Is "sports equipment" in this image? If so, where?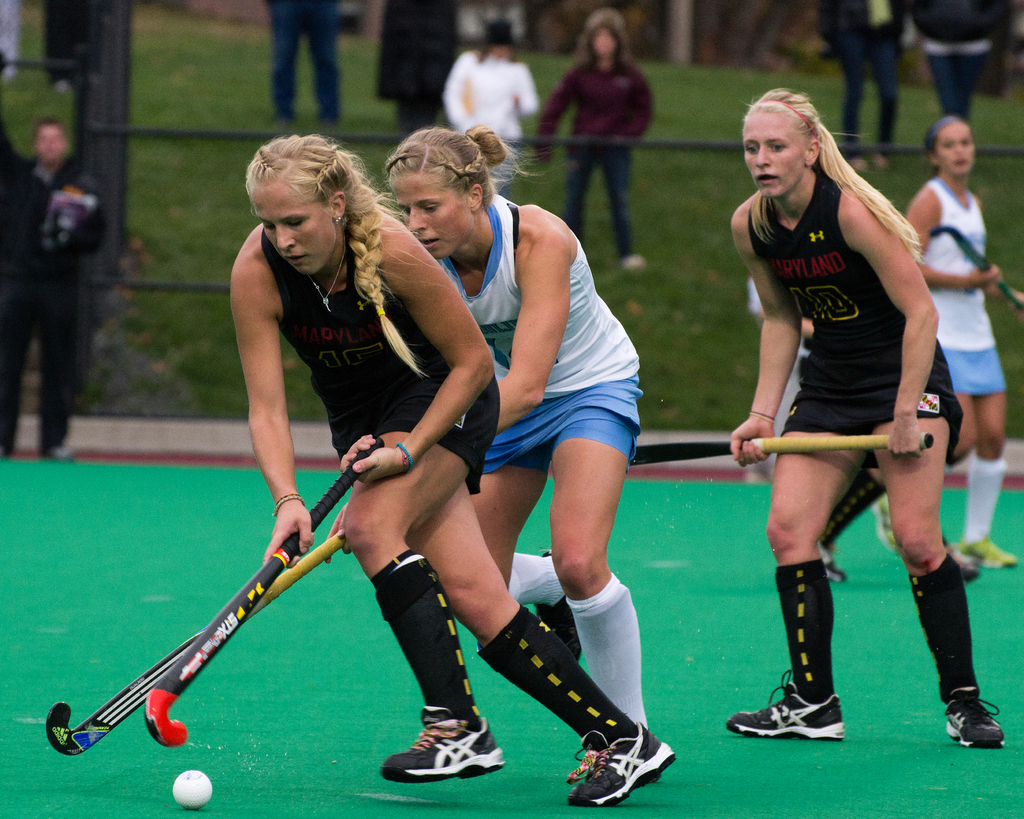
Yes, at (723,670,843,742).
